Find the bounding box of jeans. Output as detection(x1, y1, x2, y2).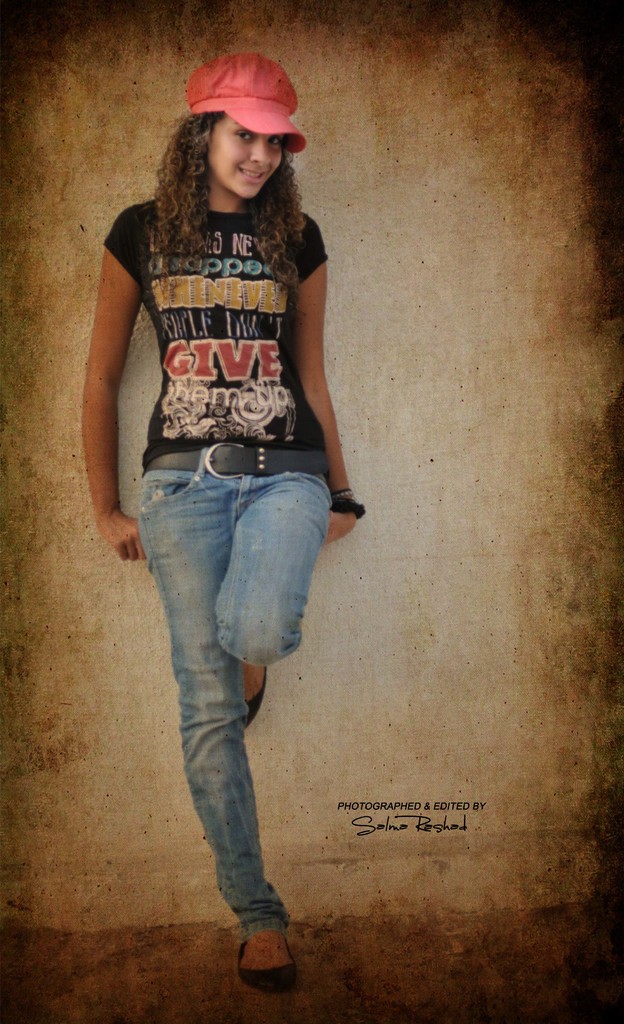
detection(115, 429, 339, 961).
